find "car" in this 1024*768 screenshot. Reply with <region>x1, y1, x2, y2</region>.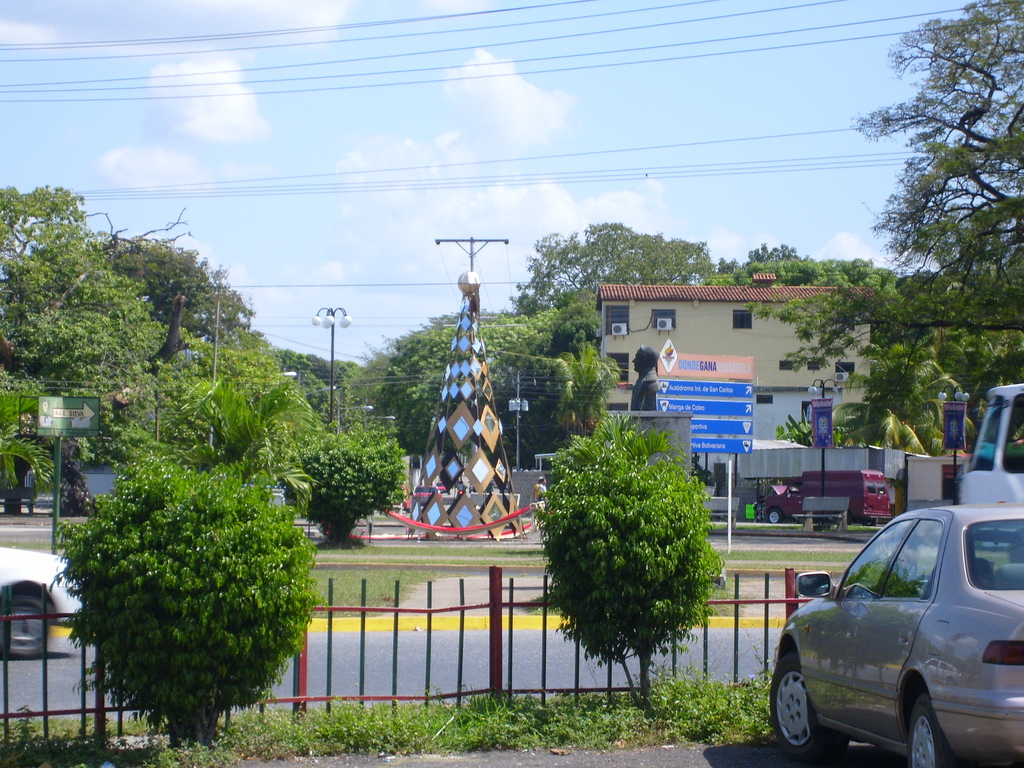
<region>767, 502, 1023, 767</region>.
